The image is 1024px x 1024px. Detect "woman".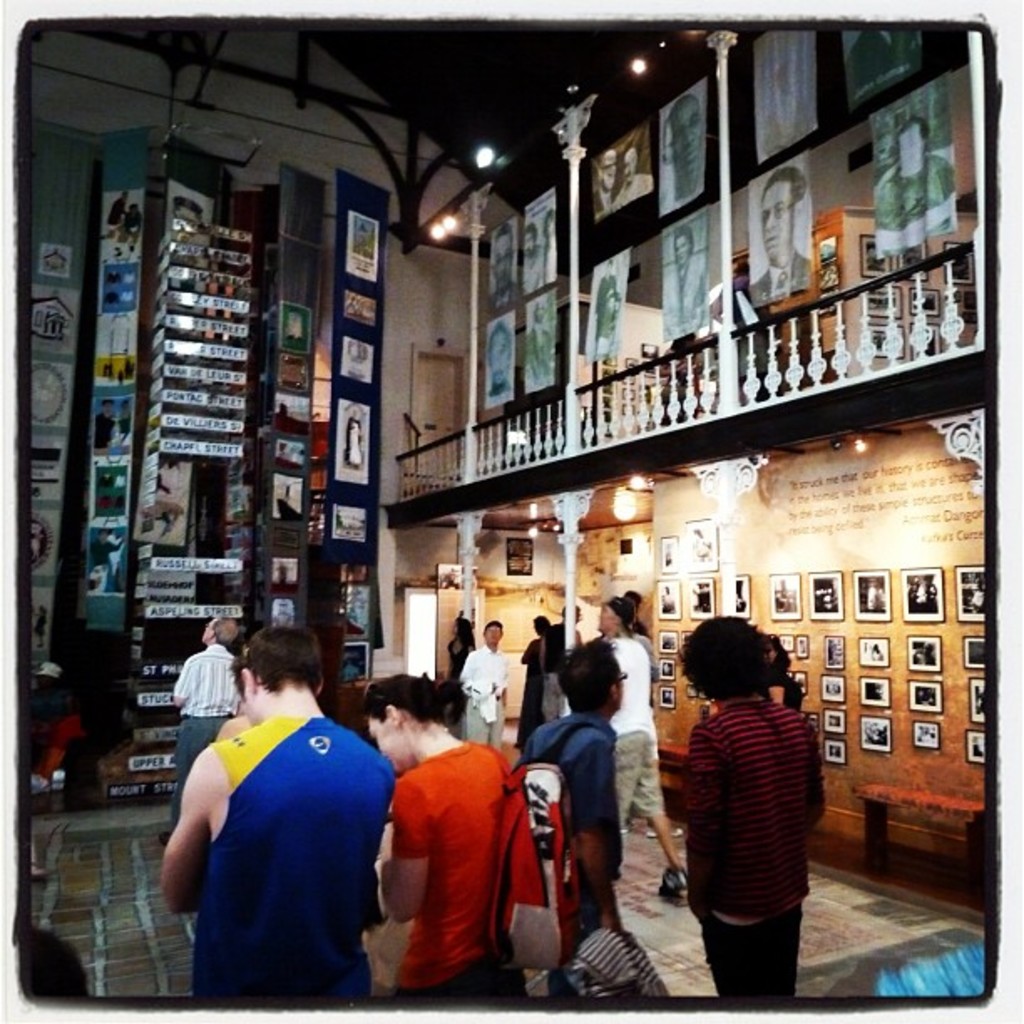
Detection: (left=365, top=676, right=534, bottom=1021).
